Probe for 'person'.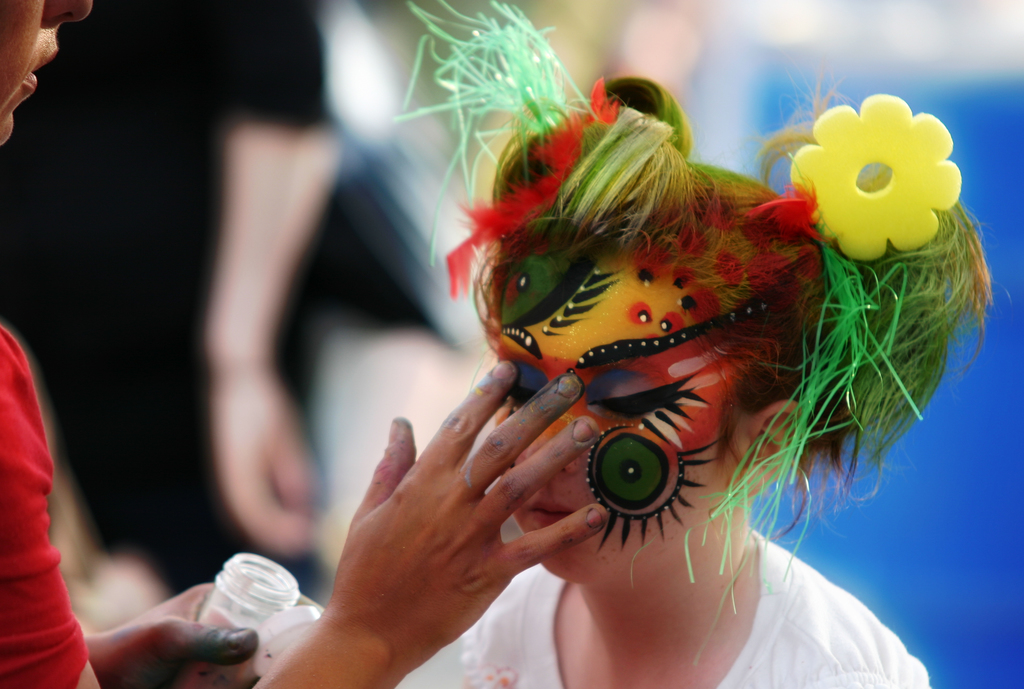
Probe result: locate(0, 0, 608, 688).
